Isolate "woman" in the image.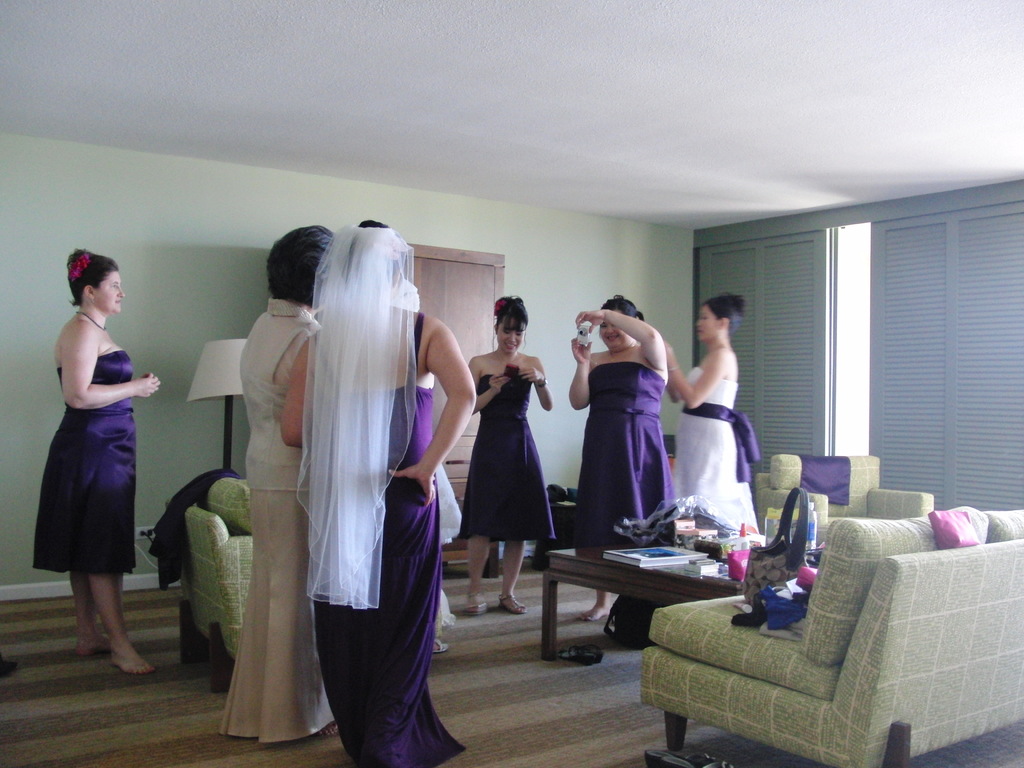
Isolated region: BBox(30, 252, 157, 682).
